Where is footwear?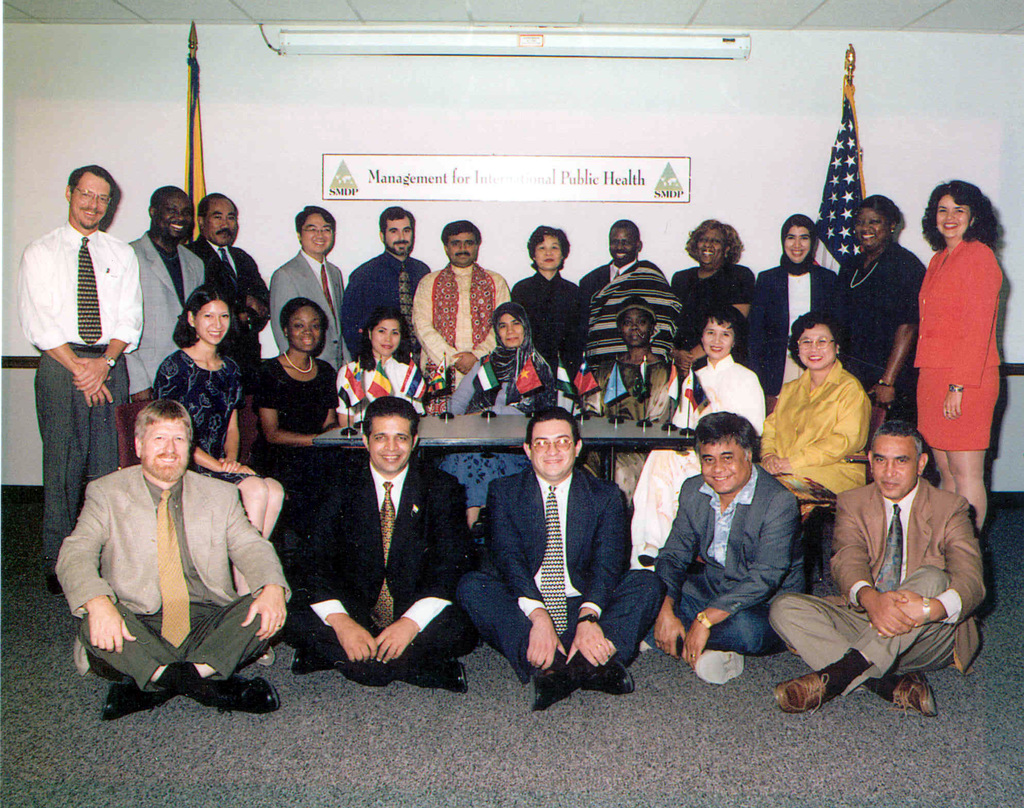
{"x1": 688, "y1": 642, "x2": 746, "y2": 687}.
